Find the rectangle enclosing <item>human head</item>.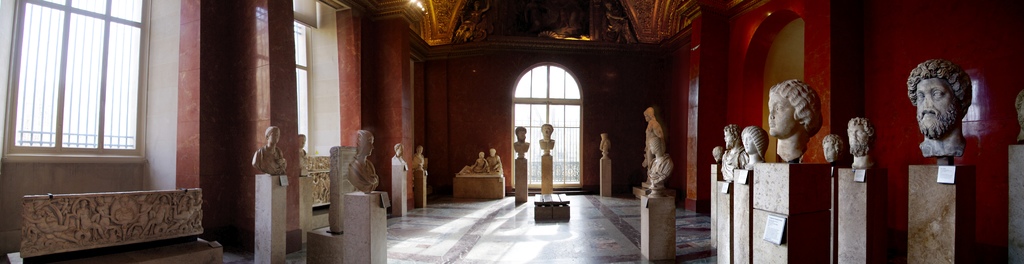
(left=650, top=136, right=666, bottom=156).
